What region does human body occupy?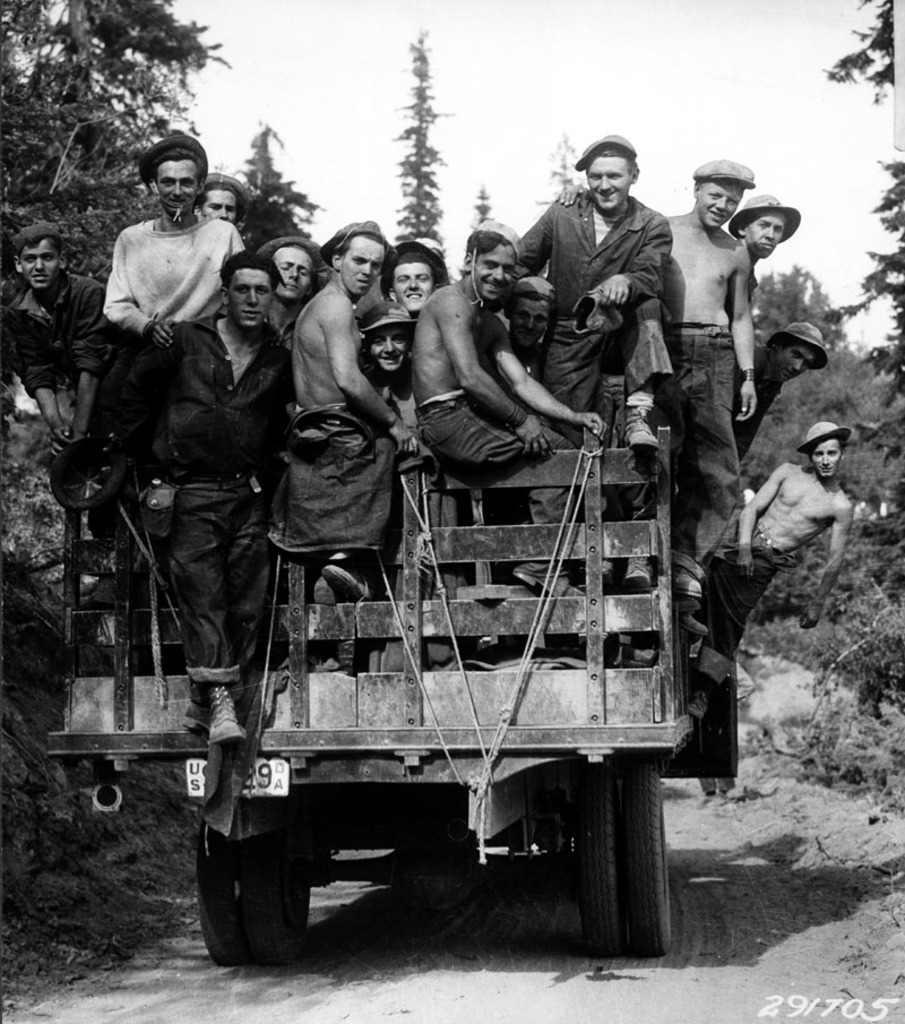
box=[12, 213, 103, 445].
